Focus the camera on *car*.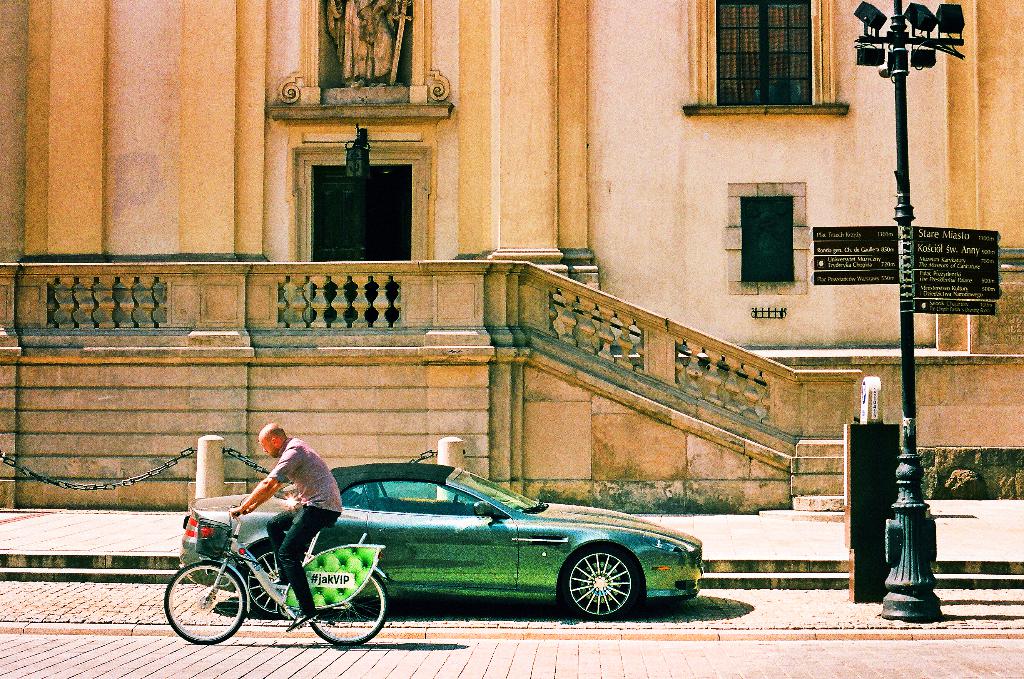
Focus region: box(179, 458, 710, 628).
